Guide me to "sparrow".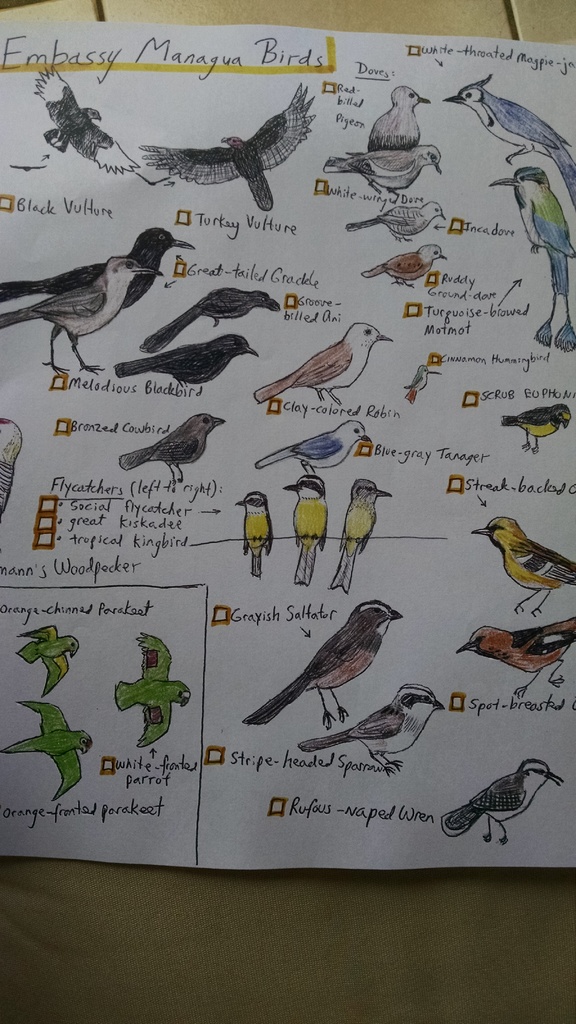
Guidance: crop(462, 518, 575, 616).
